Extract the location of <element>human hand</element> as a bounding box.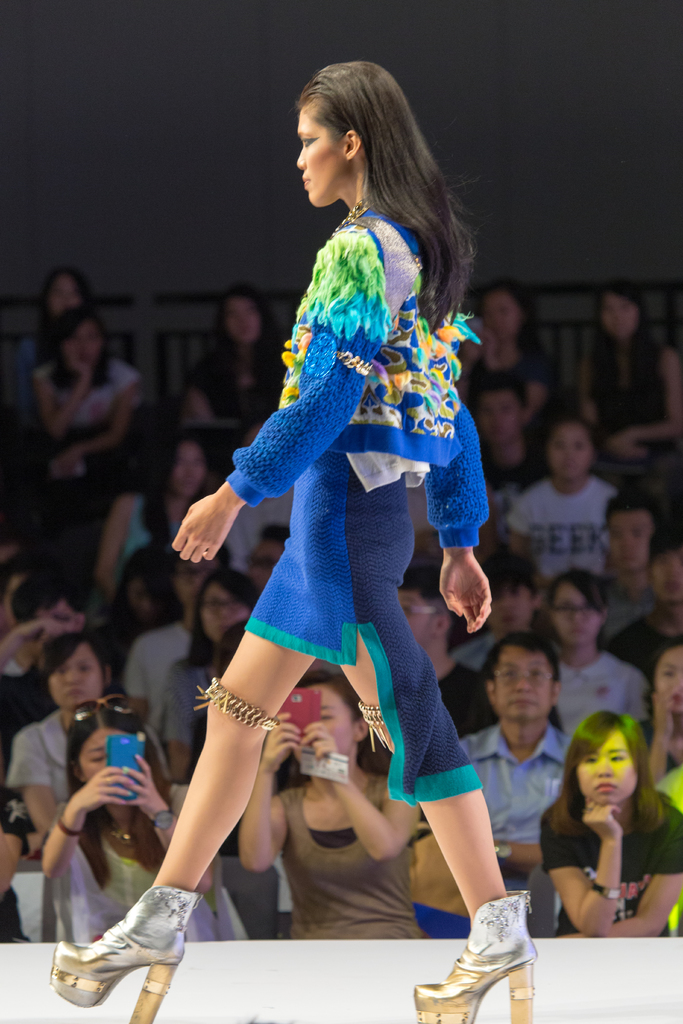
select_region(607, 431, 633, 461).
